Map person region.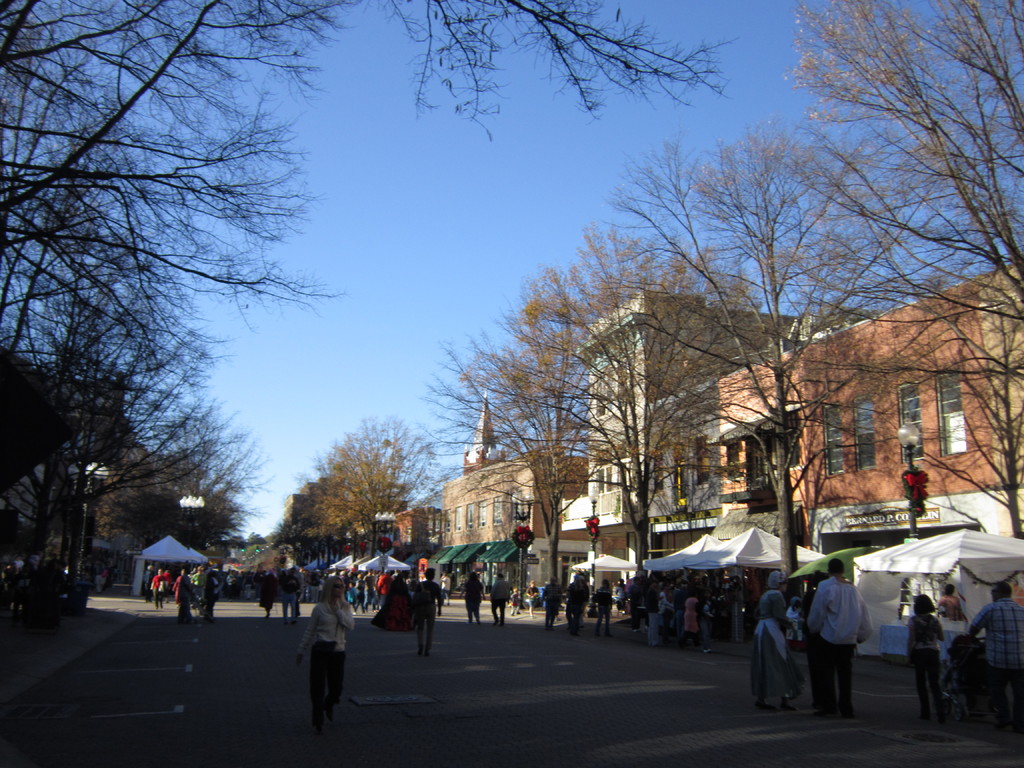
Mapped to crop(292, 586, 351, 748).
